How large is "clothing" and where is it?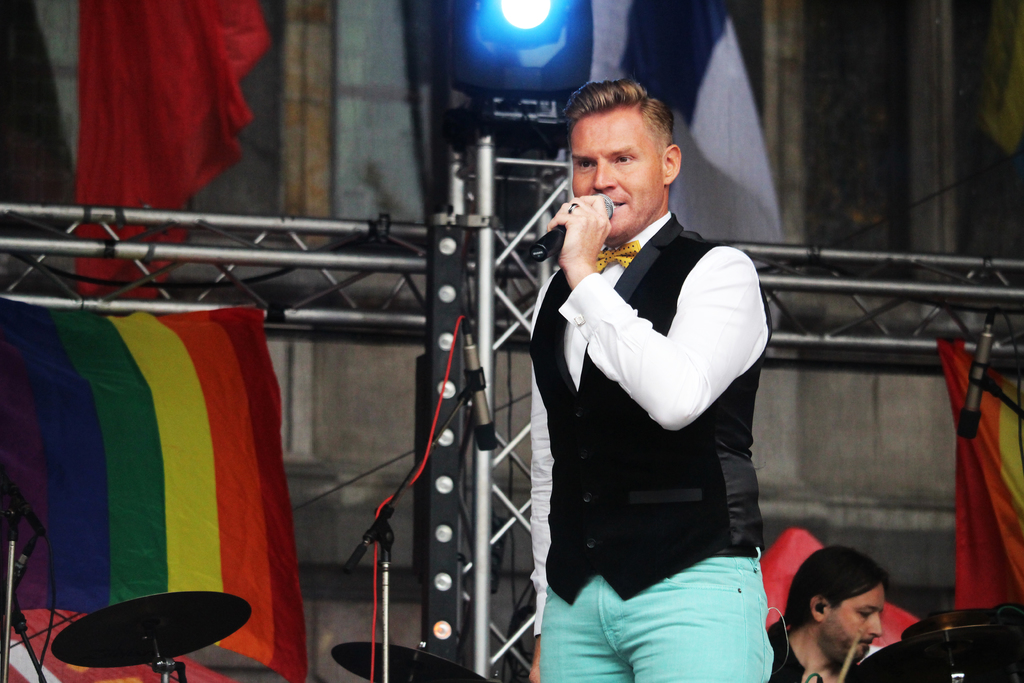
Bounding box: 524, 210, 769, 679.
